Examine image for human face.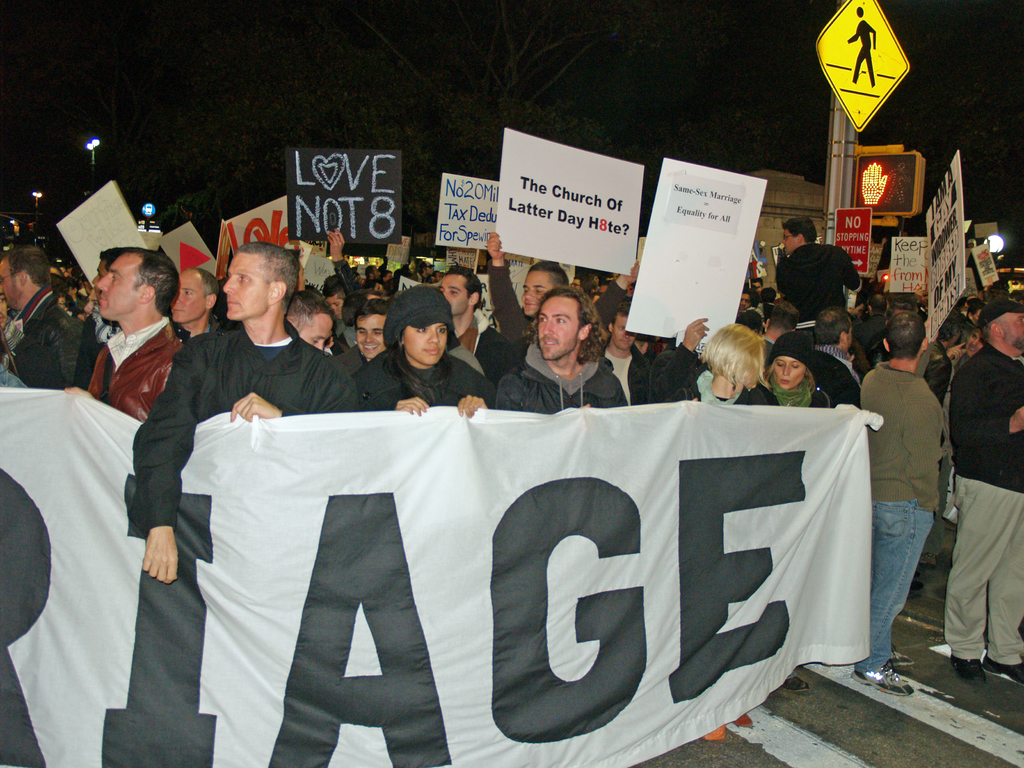
Examination result: 91/257/107/290.
